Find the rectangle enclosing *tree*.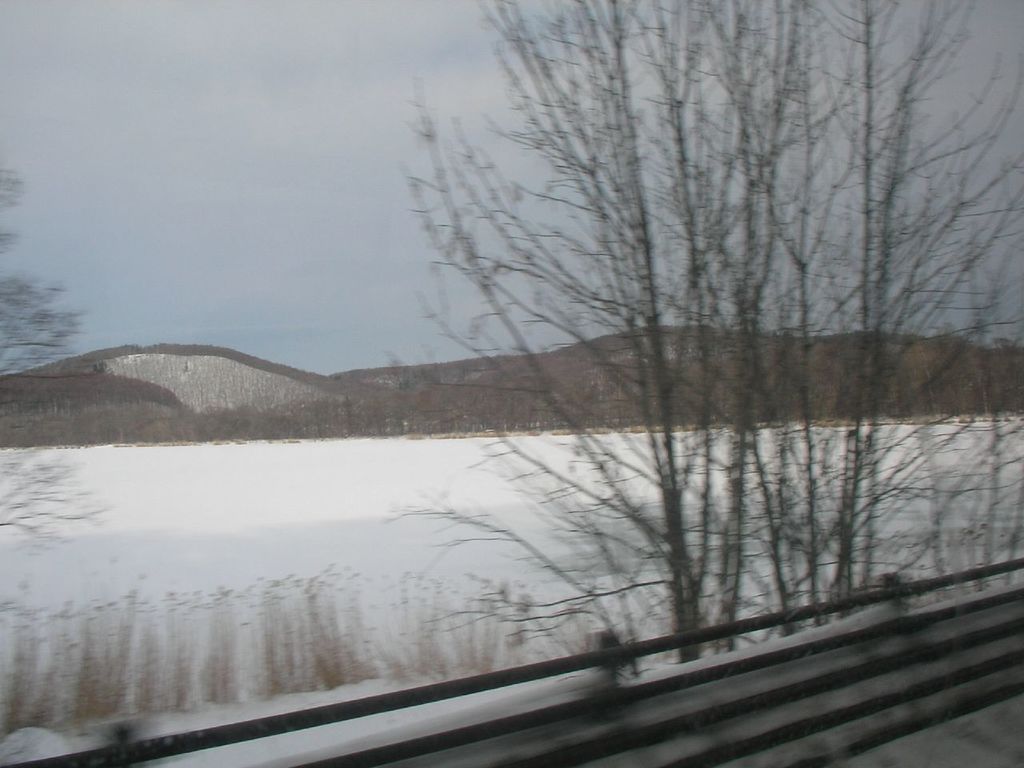
x1=382, y1=0, x2=1023, y2=682.
